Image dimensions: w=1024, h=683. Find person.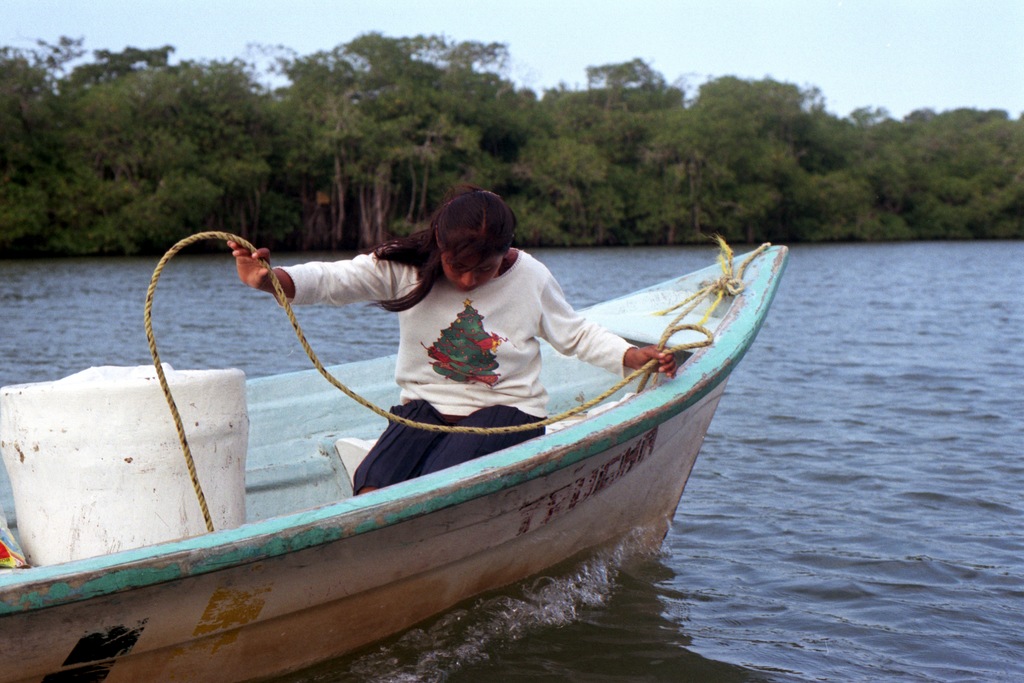
select_region(224, 193, 680, 502).
